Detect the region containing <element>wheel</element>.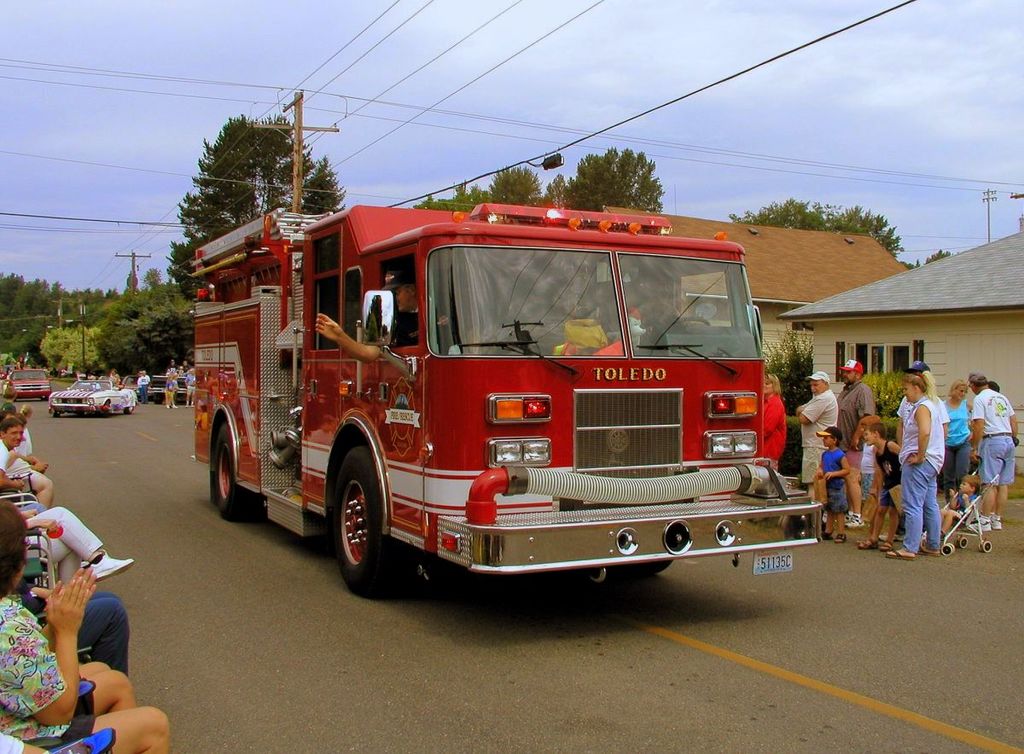
detection(102, 403, 110, 417).
